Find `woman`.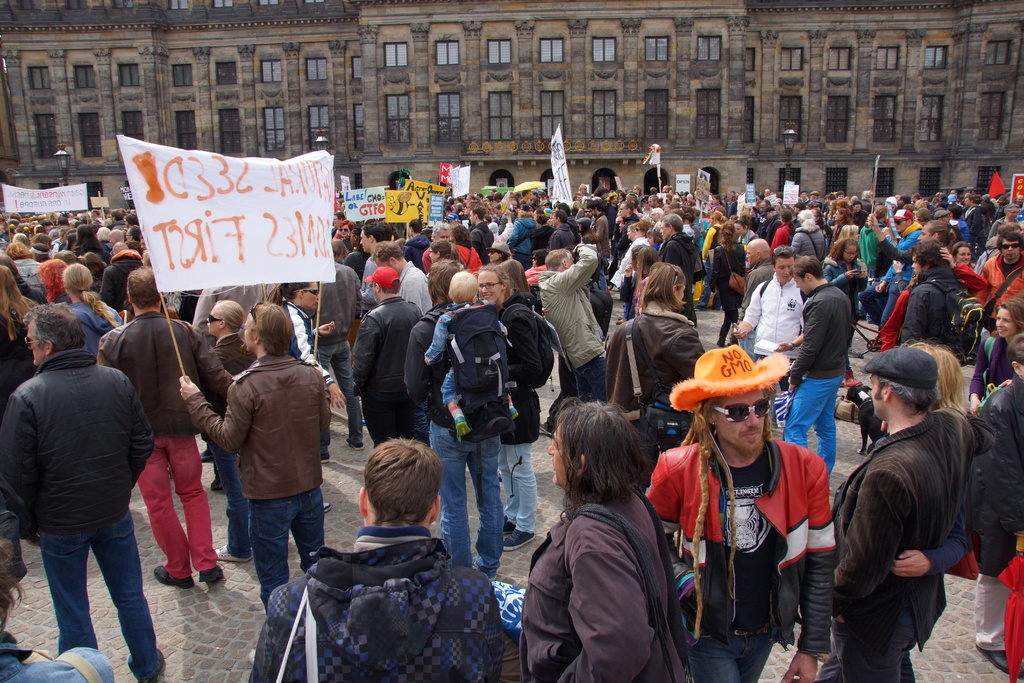
pyautogui.locateOnScreen(968, 299, 1023, 409).
